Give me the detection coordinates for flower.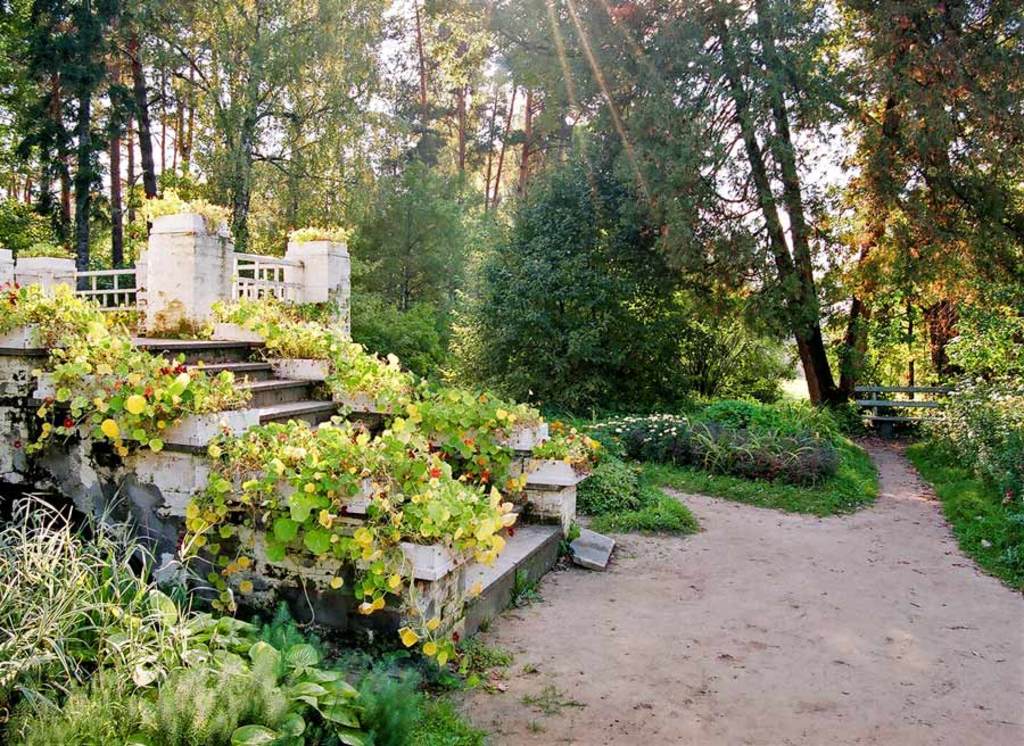
pyautogui.locateOnScreen(125, 393, 150, 413).
